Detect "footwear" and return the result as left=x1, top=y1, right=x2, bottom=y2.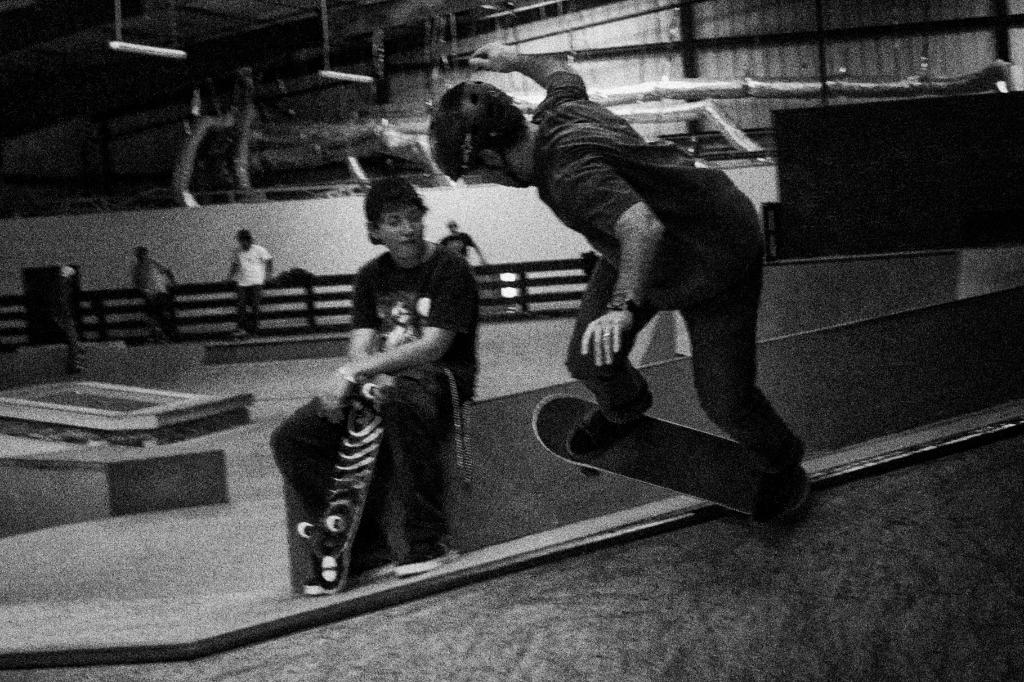
left=300, top=539, right=351, bottom=599.
